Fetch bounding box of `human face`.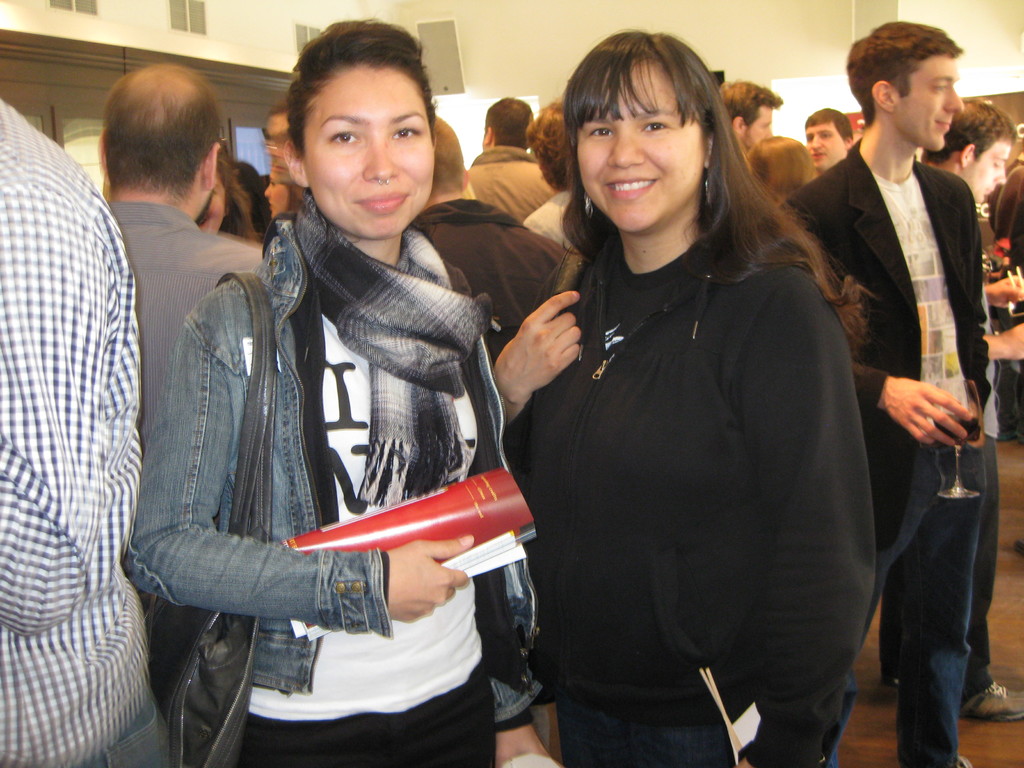
Bbox: (left=966, top=141, right=1006, bottom=203).
